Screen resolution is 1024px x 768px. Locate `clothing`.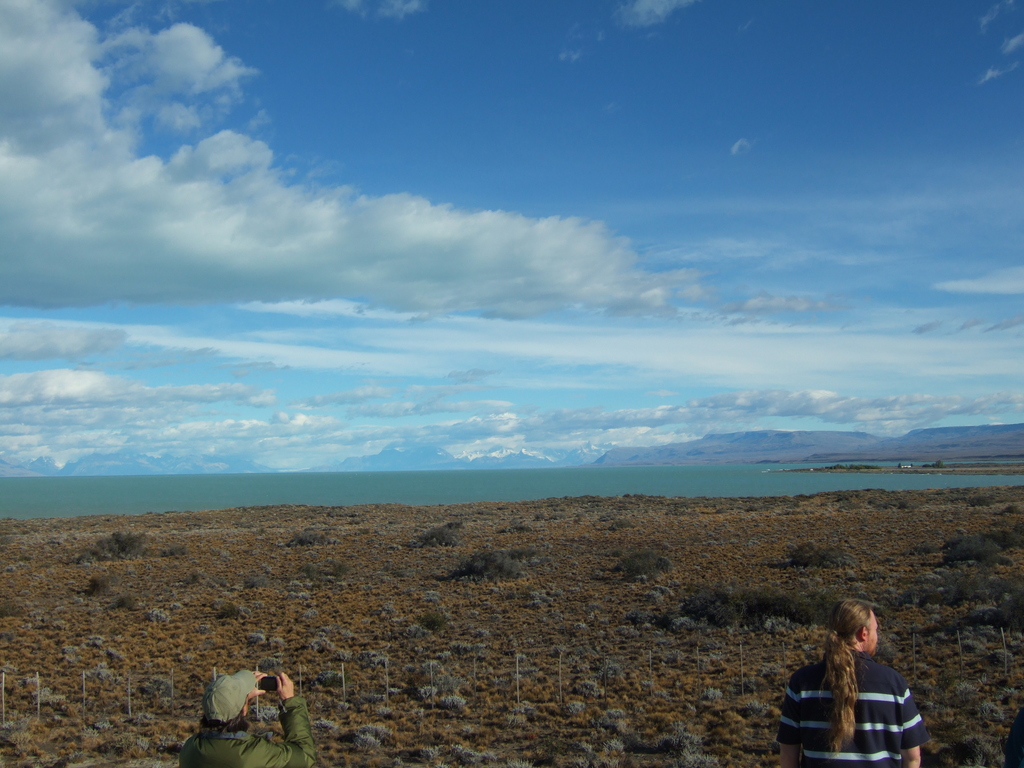
rect(780, 630, 948, 760).
